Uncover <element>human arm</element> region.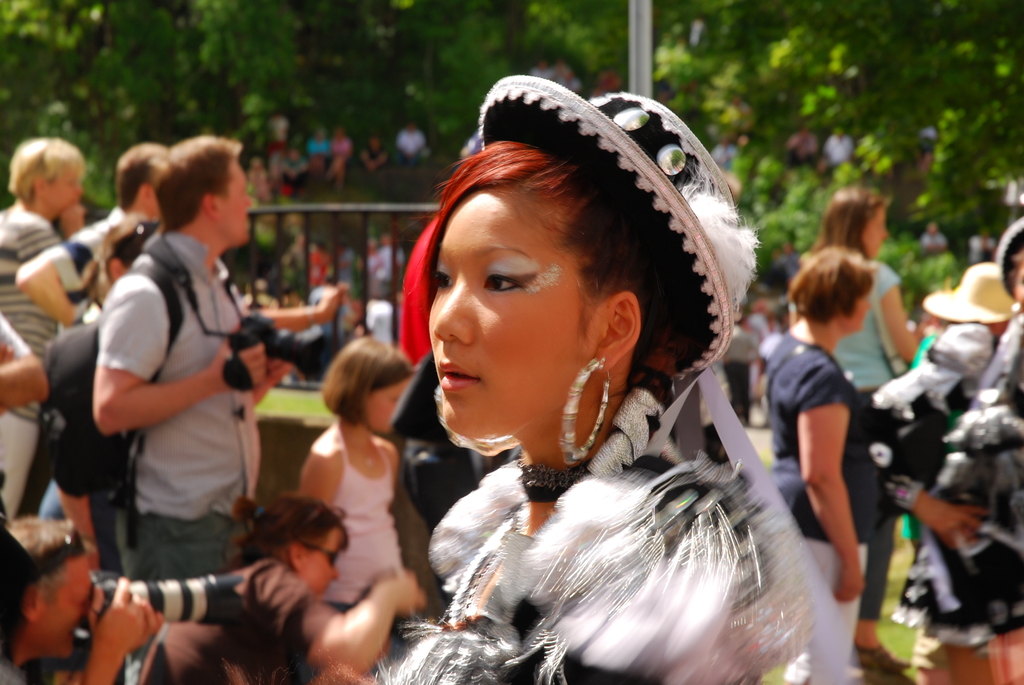
Uncovered: [249,280,346,331].
